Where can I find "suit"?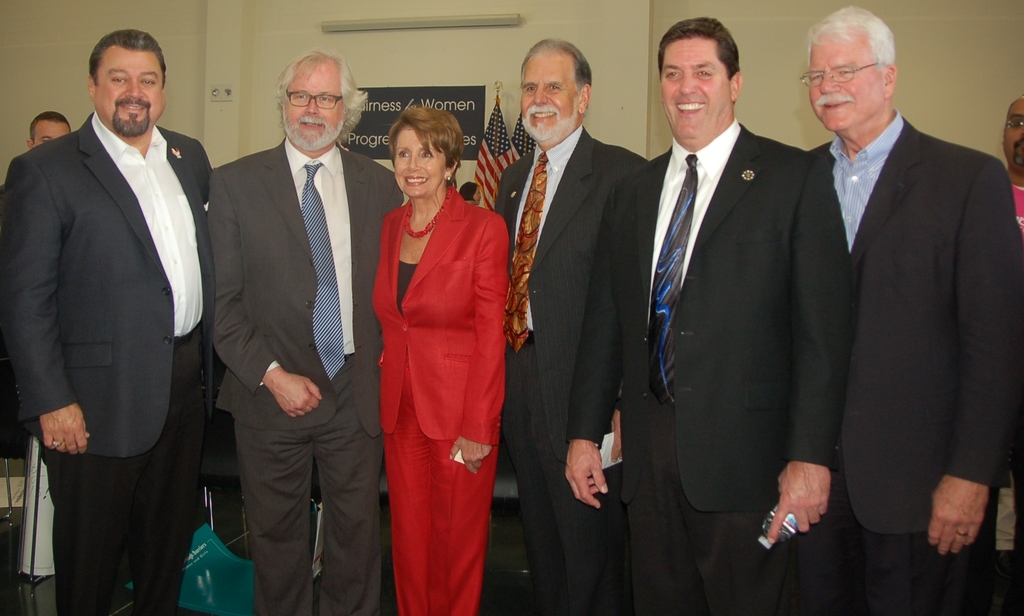
You can find it at {"x1": 211, "y1": 134, "x2": 404, "y2": 615}.
